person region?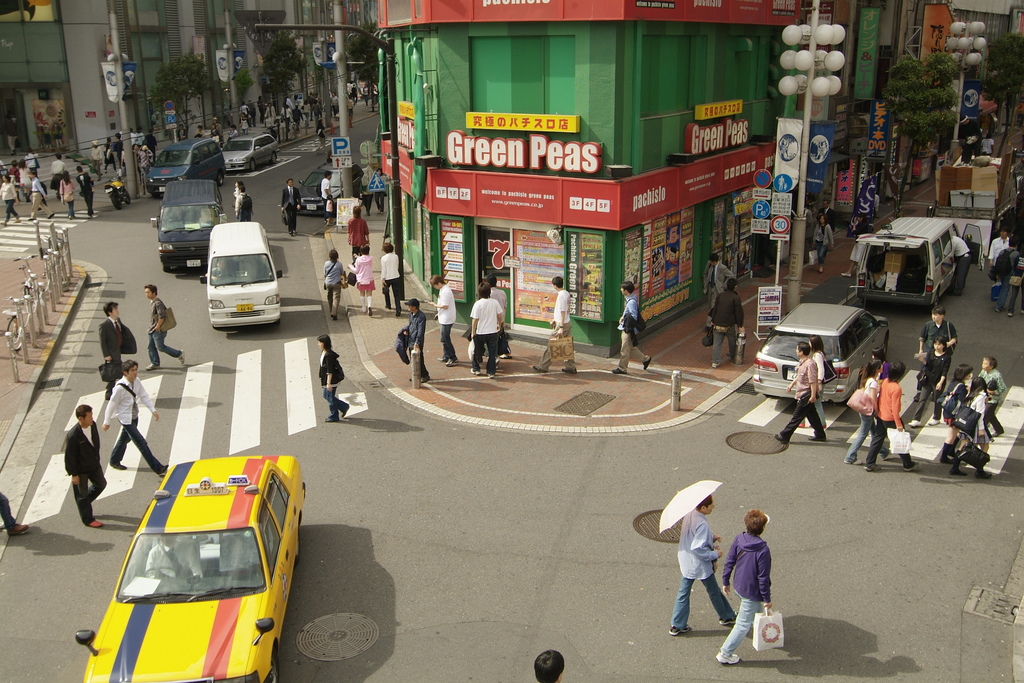
select_region(794, 333, 829, 429)
